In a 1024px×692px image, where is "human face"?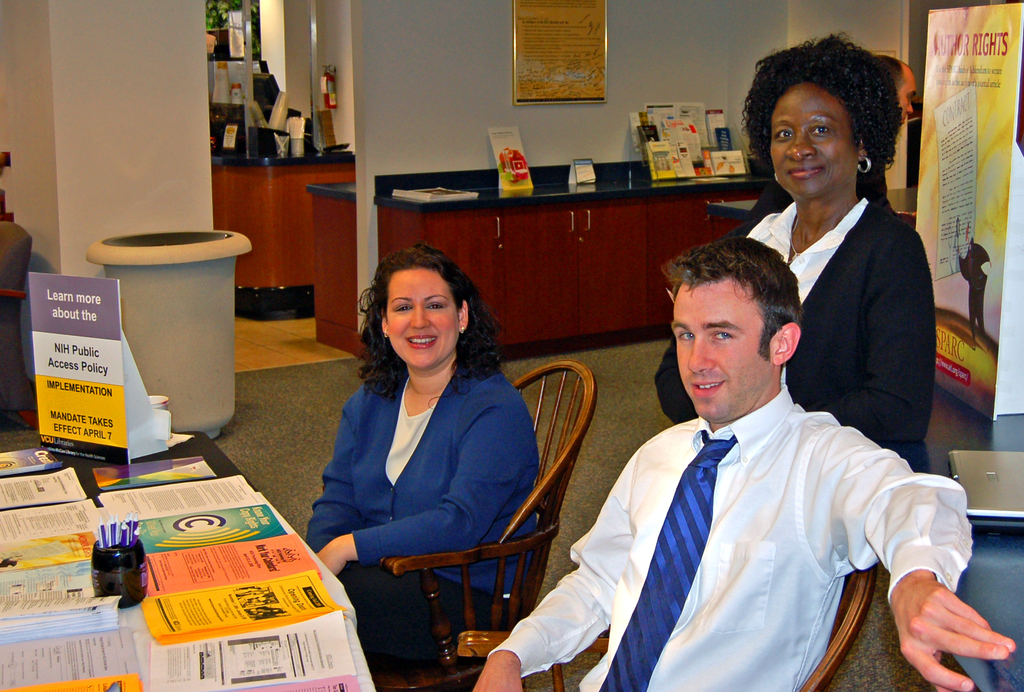
(x1=899, y1=60, x2=916, y2=131).
